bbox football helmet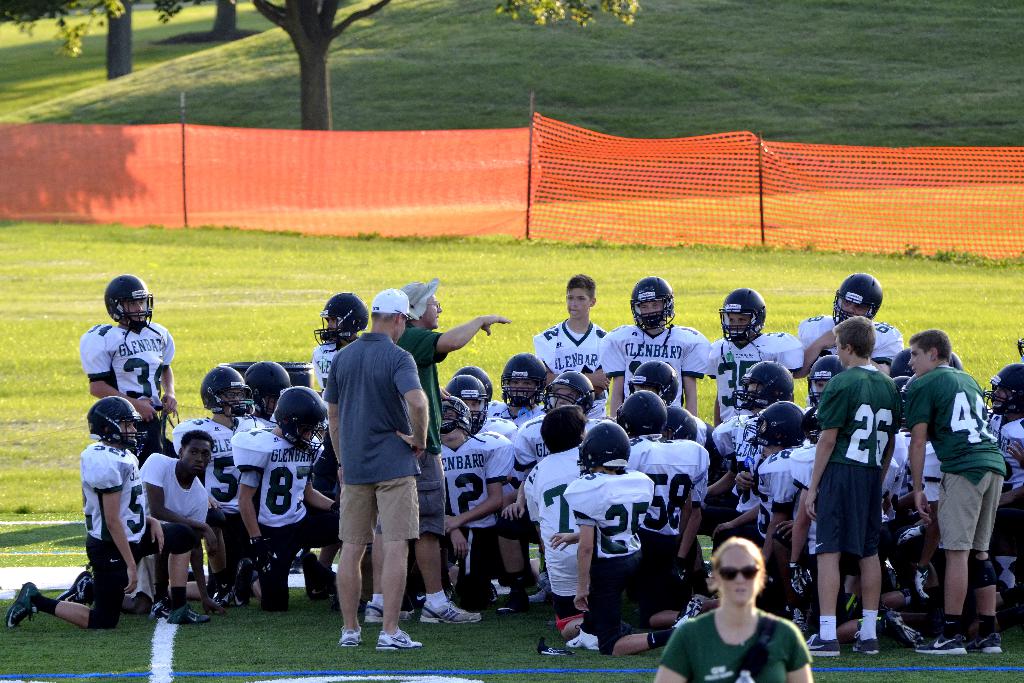
locate(508, 353, 543, 414)
